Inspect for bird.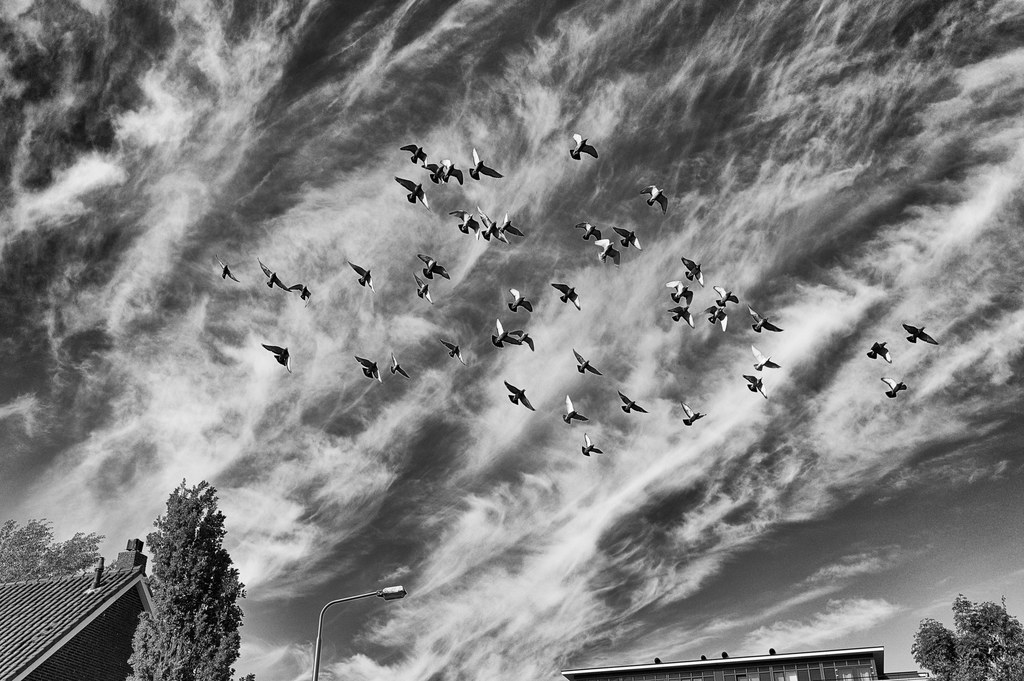
Inspection: [552,282,582,309].
